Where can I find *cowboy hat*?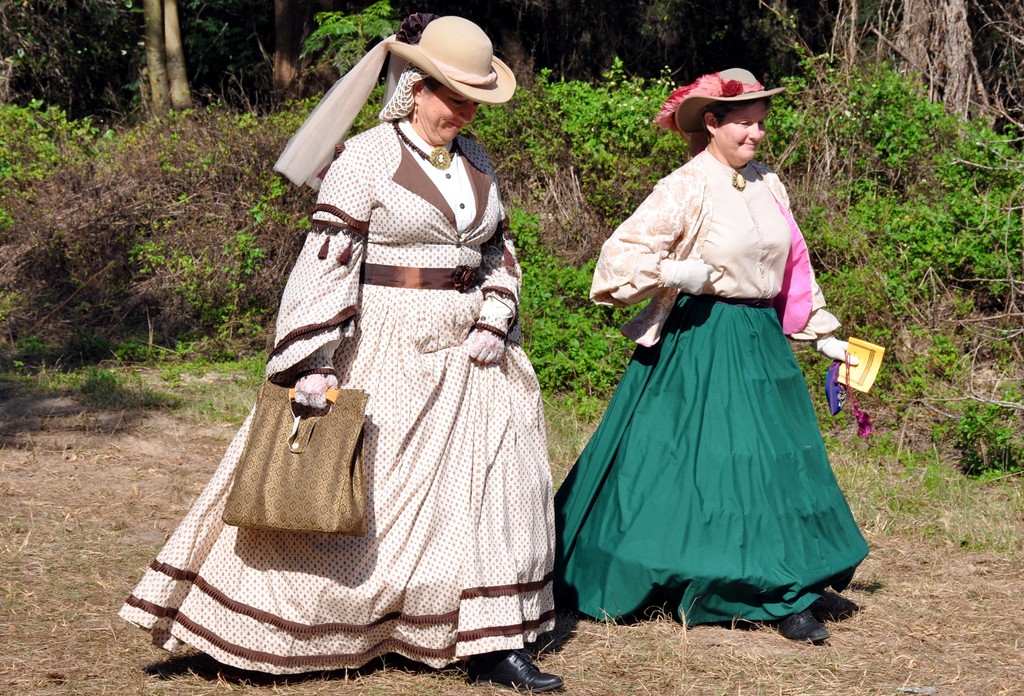
You can find it at (x1=653, y1=60, x2=786, y2=145).
